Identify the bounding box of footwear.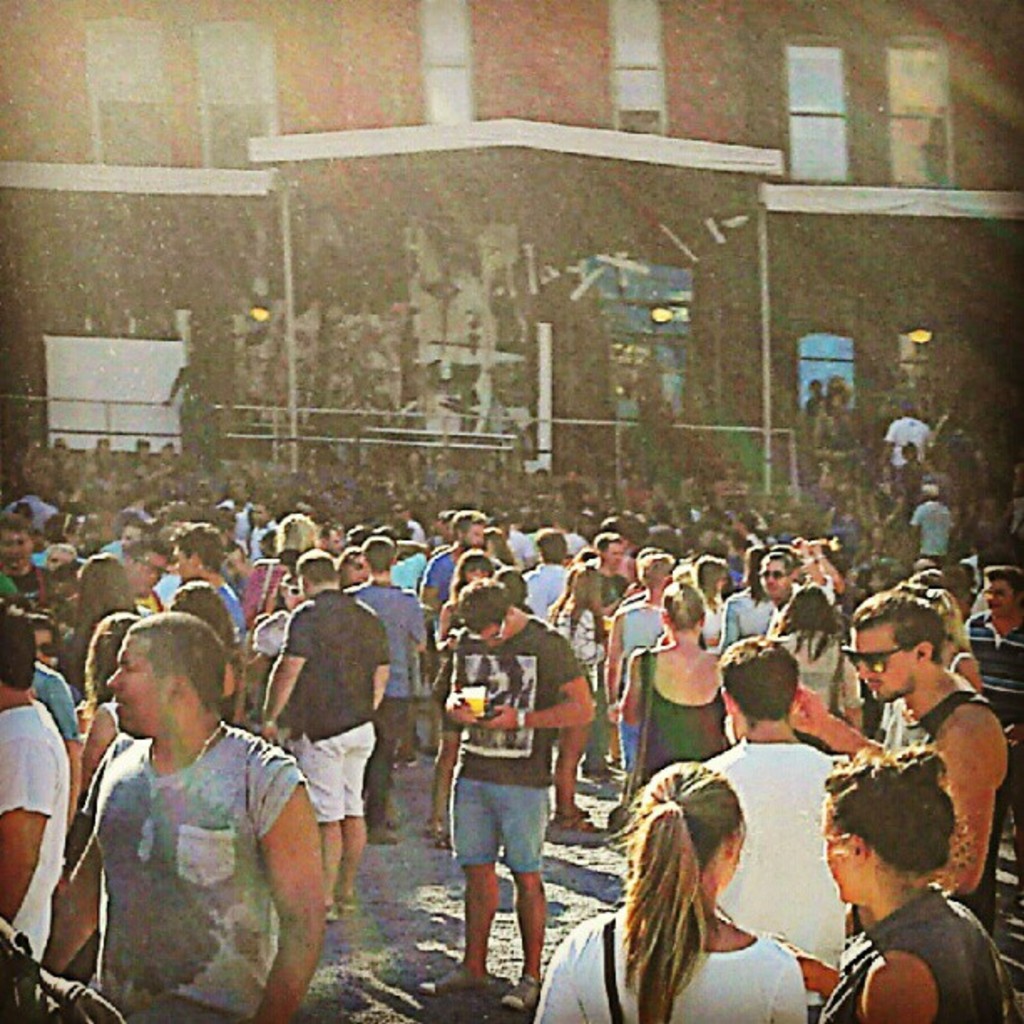
detection(415, 964, 474, 991).
